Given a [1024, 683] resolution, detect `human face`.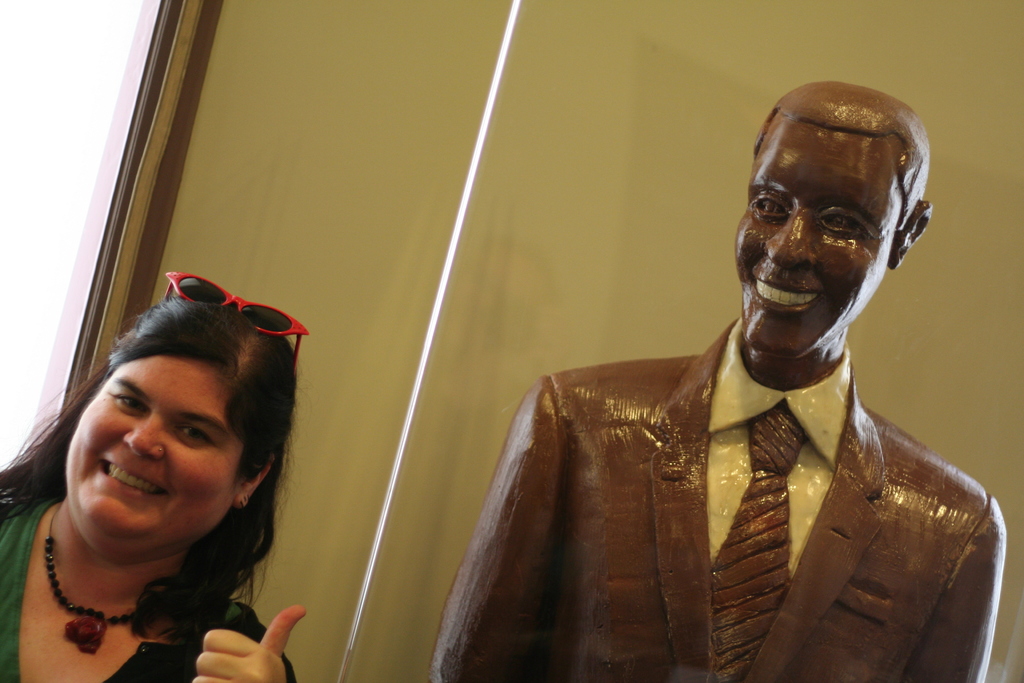
65/353/237/541.
